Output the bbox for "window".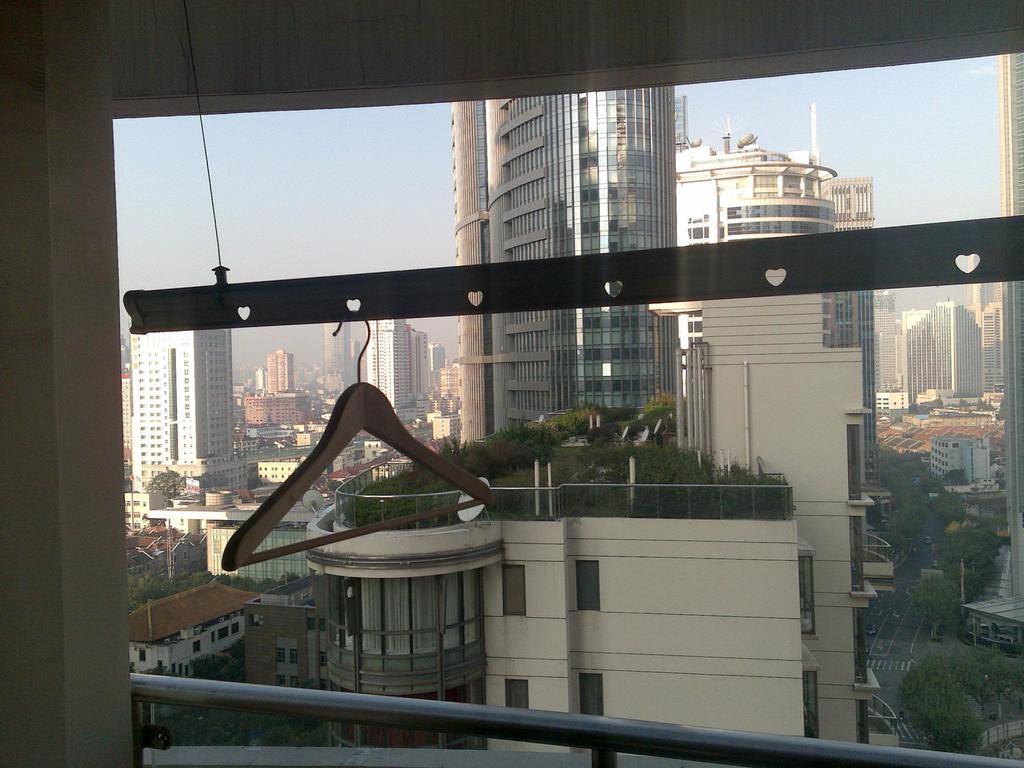
218:624:234:640.
